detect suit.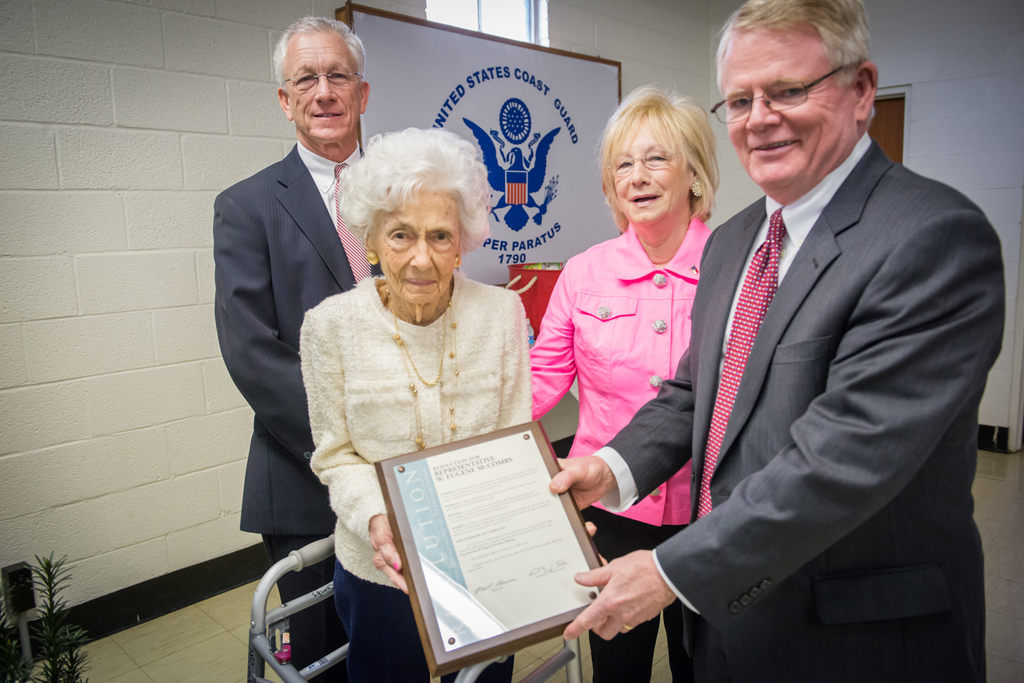
Detected at bbox=[214, 138, 375, 682].
